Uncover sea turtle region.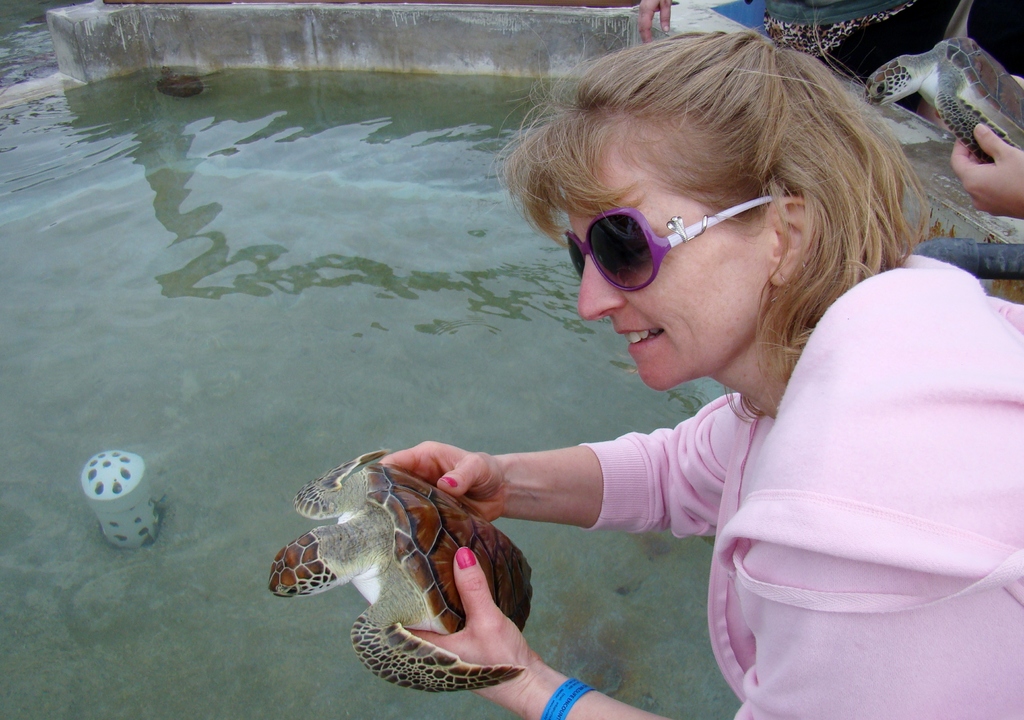
Uncovered: <bbox>270, 444, 536, 698</bbox>.
